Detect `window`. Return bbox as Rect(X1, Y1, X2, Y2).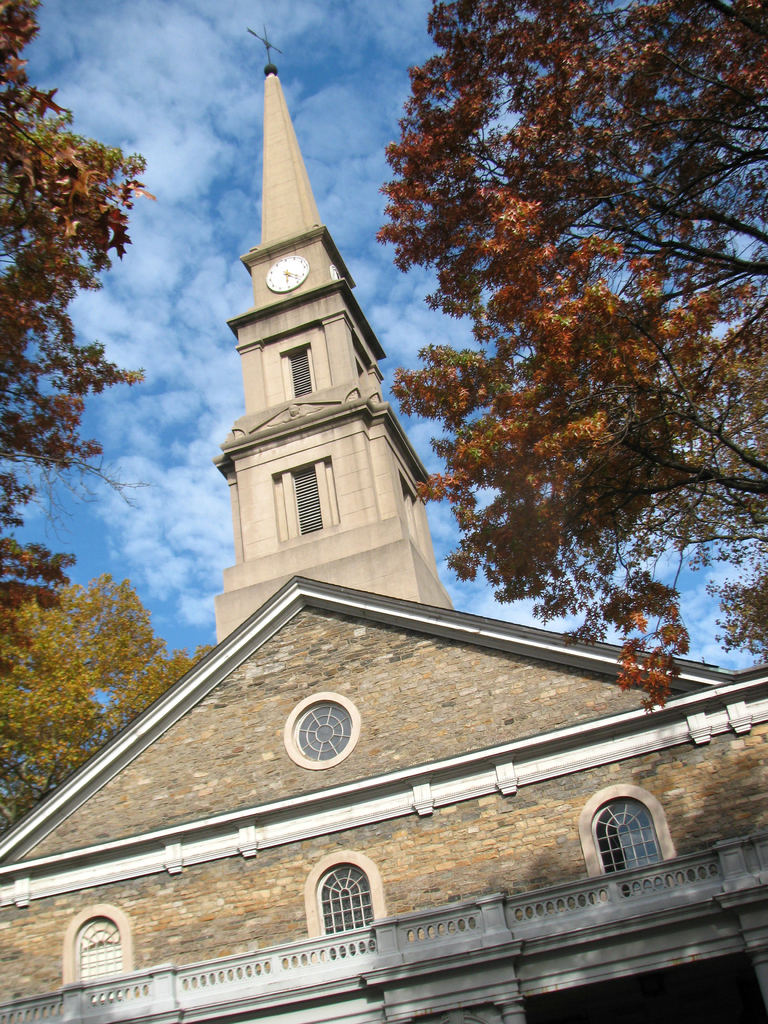
Rect(286, 352, 316, 404).
